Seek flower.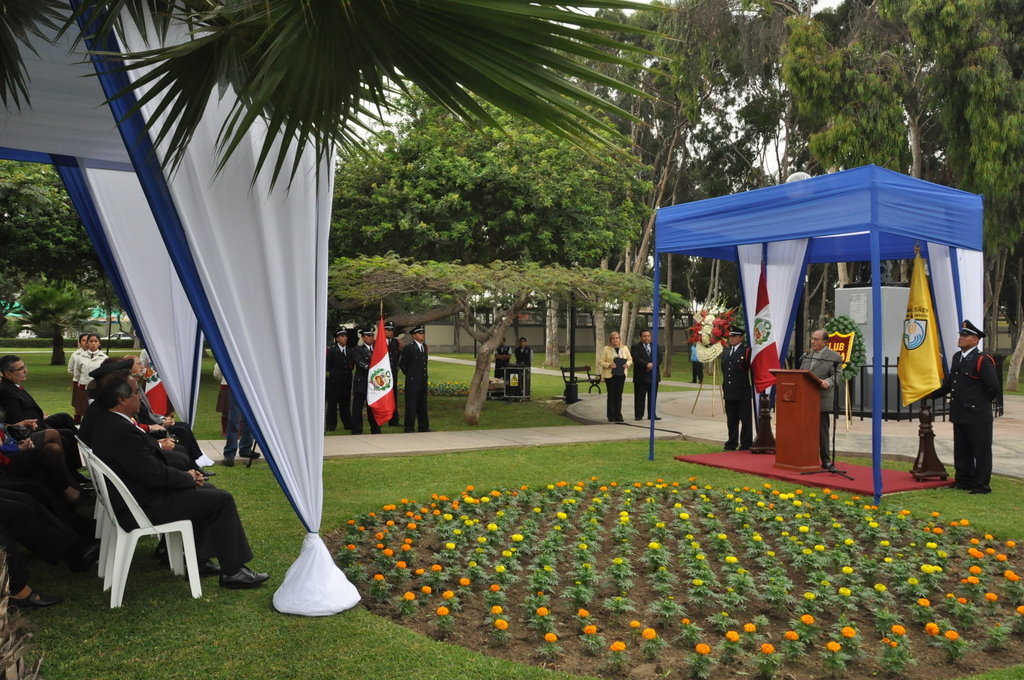
486 522 499 531.
